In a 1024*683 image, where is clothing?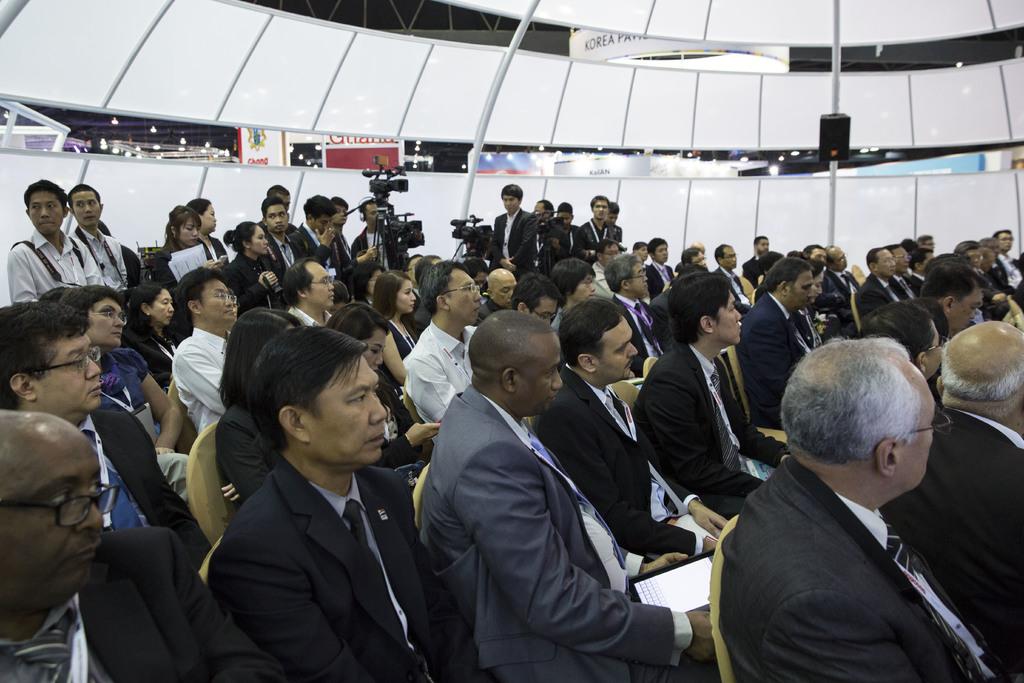
rect(721, 421, 1005, 682).
